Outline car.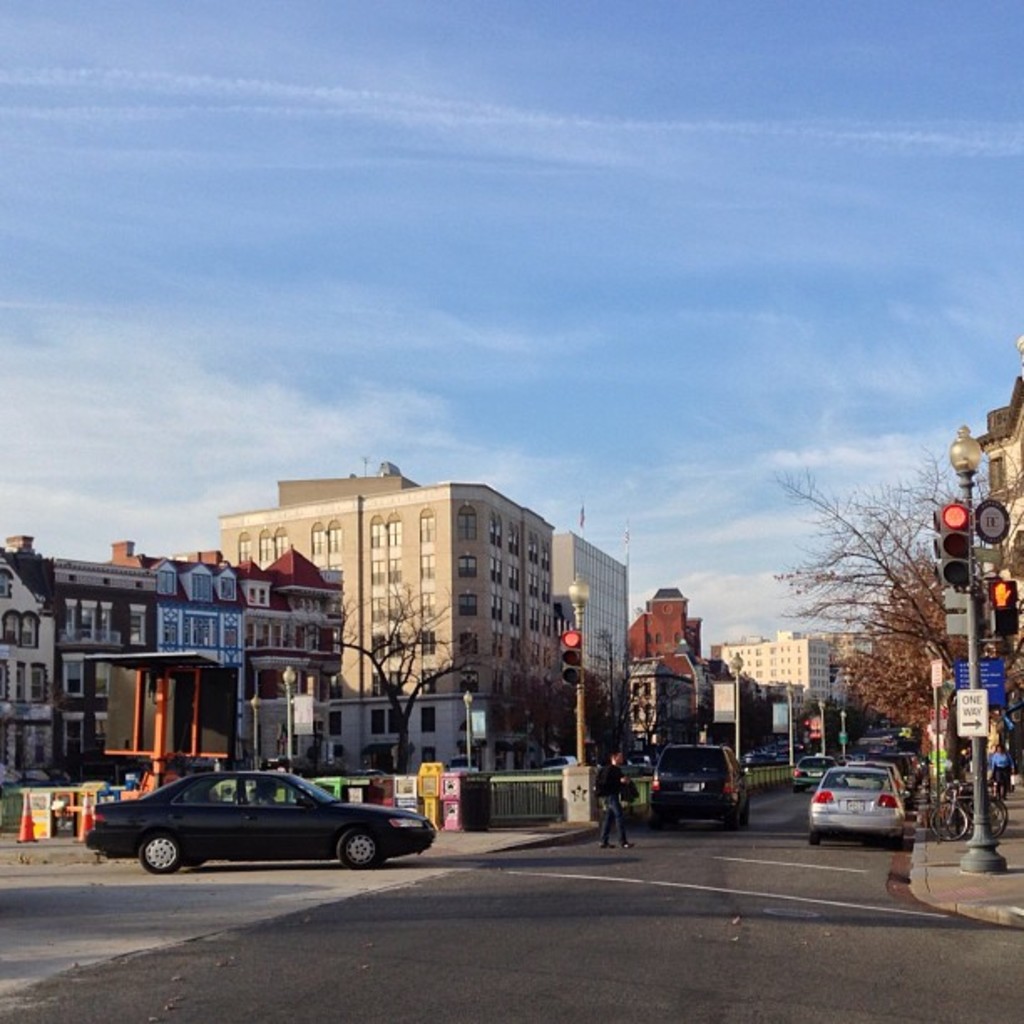
Outline: 646 741 750 832.
